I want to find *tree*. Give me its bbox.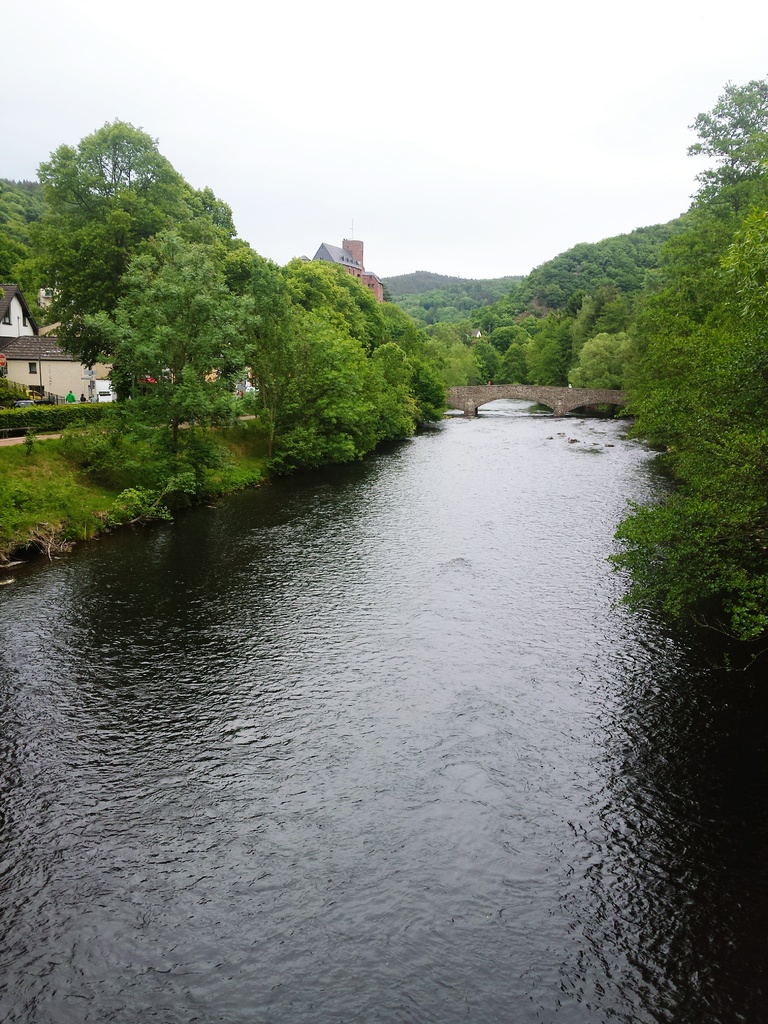
crop(412, 319, 509, 416).
